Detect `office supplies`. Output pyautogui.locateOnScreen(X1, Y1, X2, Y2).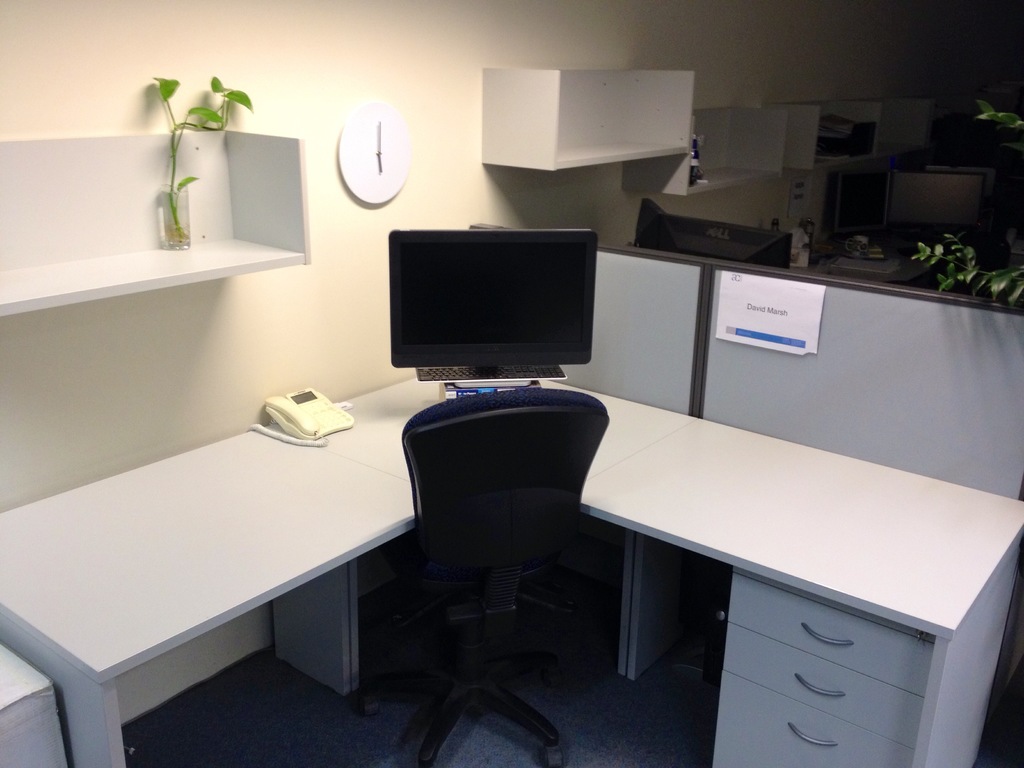
pyautogui.locateOnScreen(407, 381, 609, 764).
